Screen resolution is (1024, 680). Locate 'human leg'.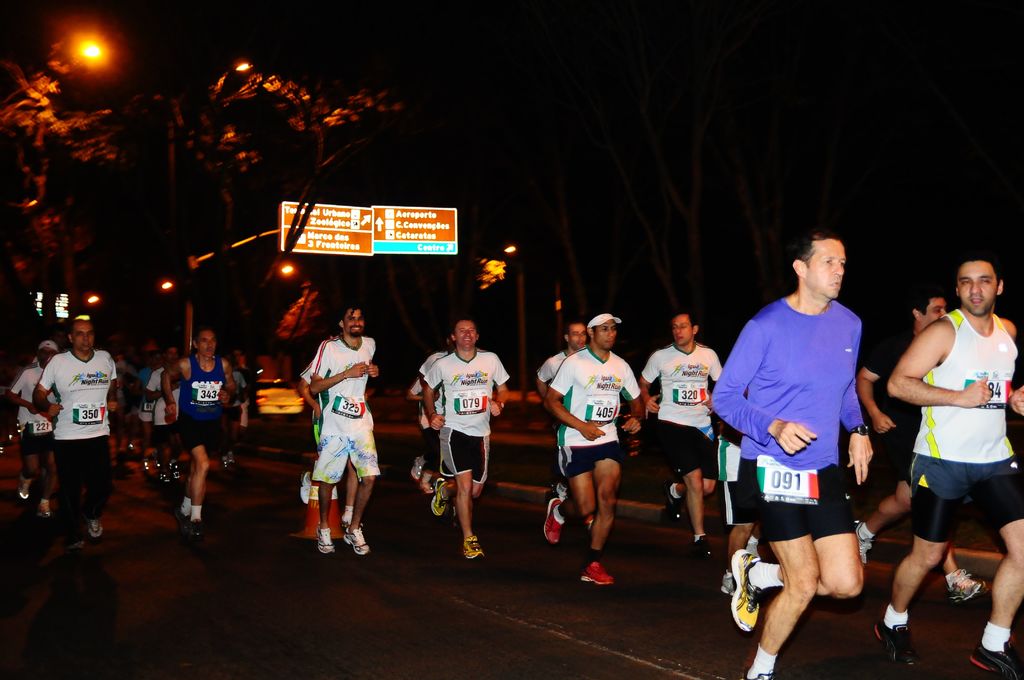
[x1=686, y1=437, x2=717, y2=558].
